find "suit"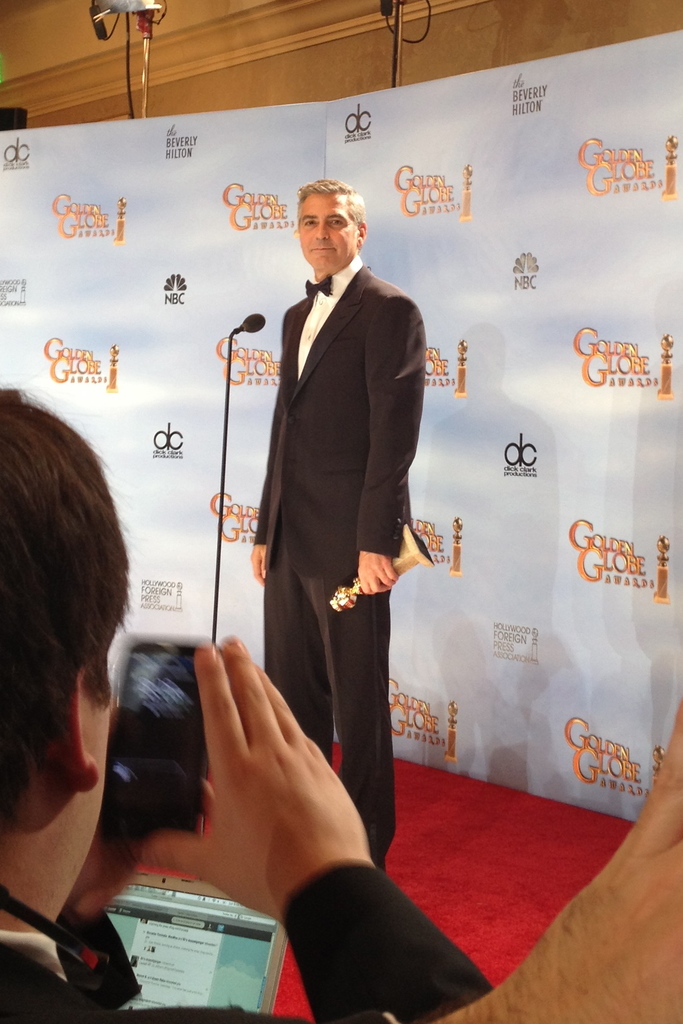
[x1=232, y1=154, x2=443, y2=833]
